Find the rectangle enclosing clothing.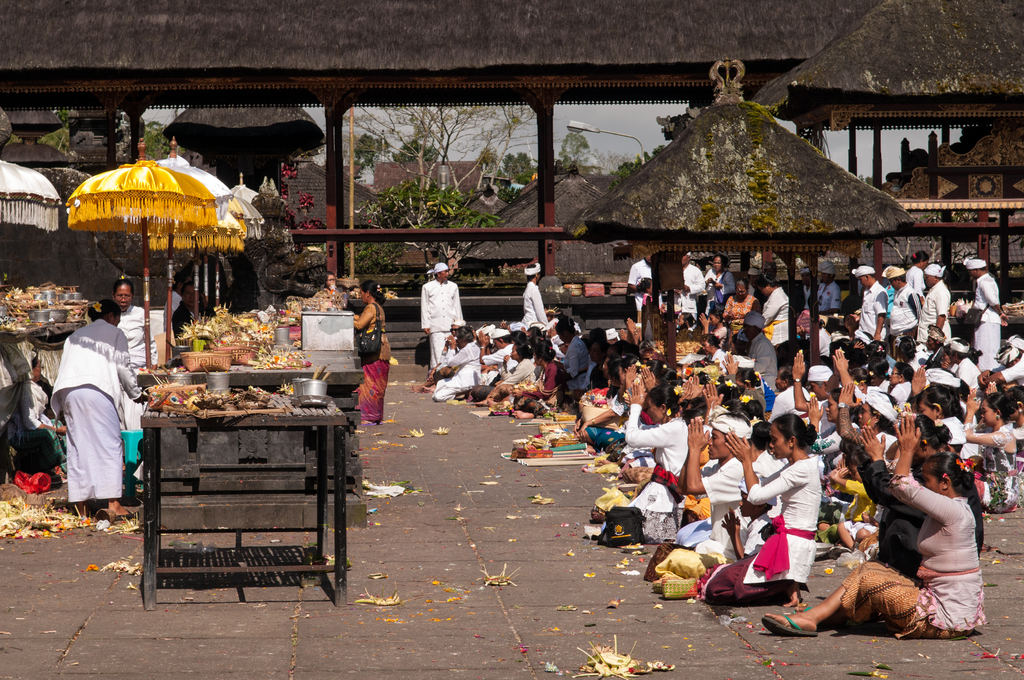
[x1=422, y1=279, x2=463, y2=370].
